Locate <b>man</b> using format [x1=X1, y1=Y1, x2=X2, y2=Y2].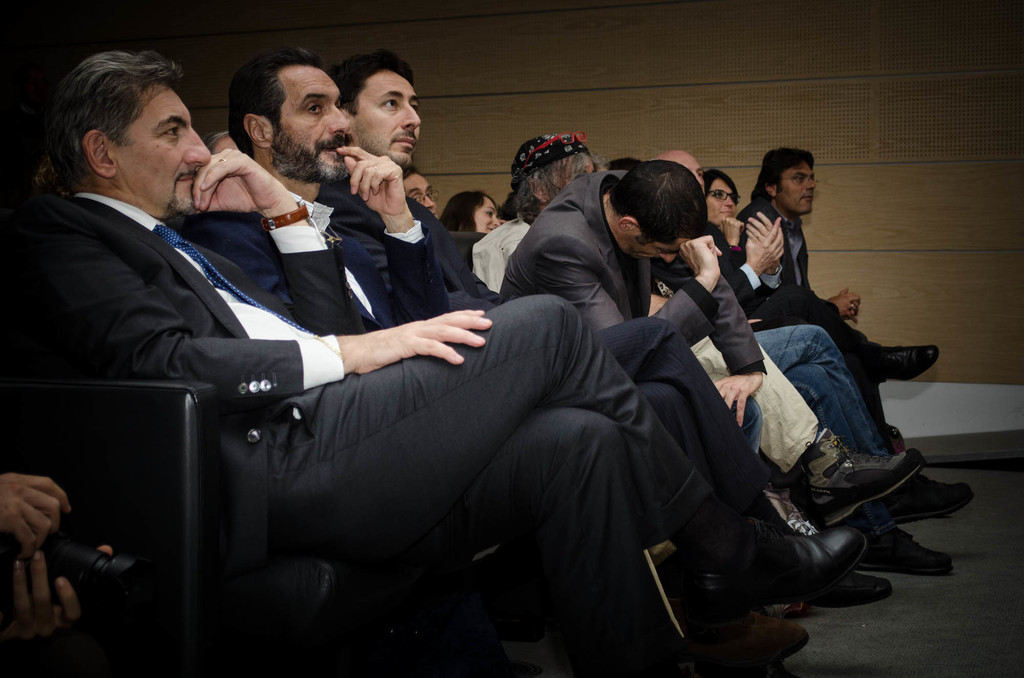
[x1=1, y1=59, x2=856, y2=677].
